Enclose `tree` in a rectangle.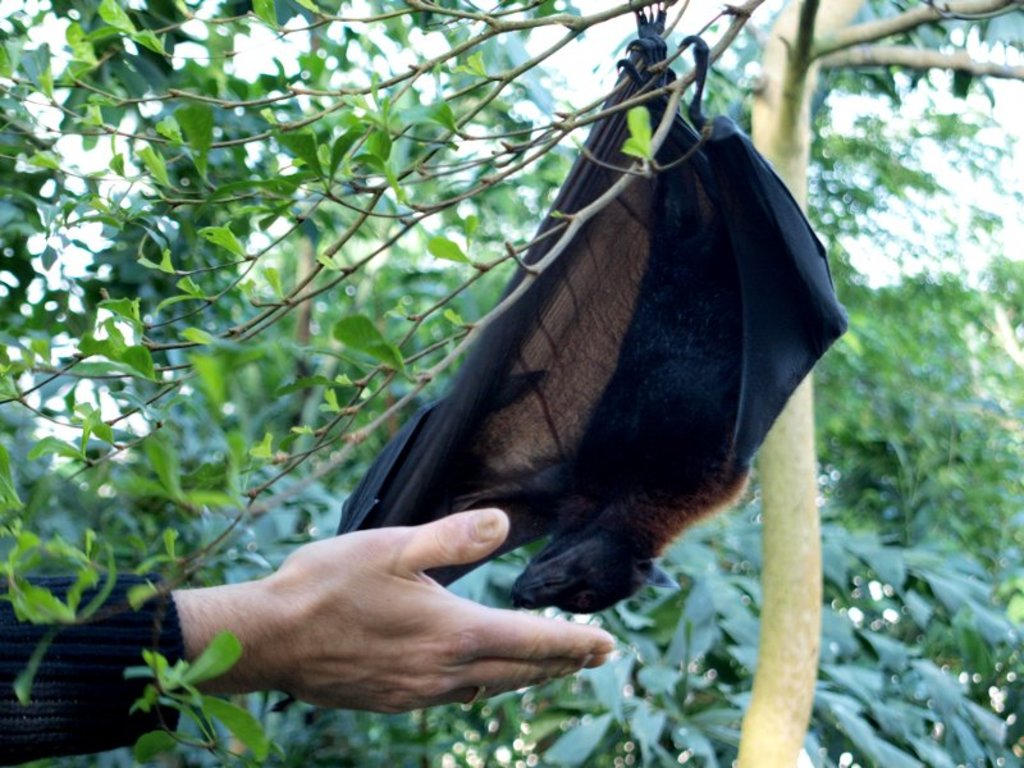
select_region(63, 0, 1023, 714).
